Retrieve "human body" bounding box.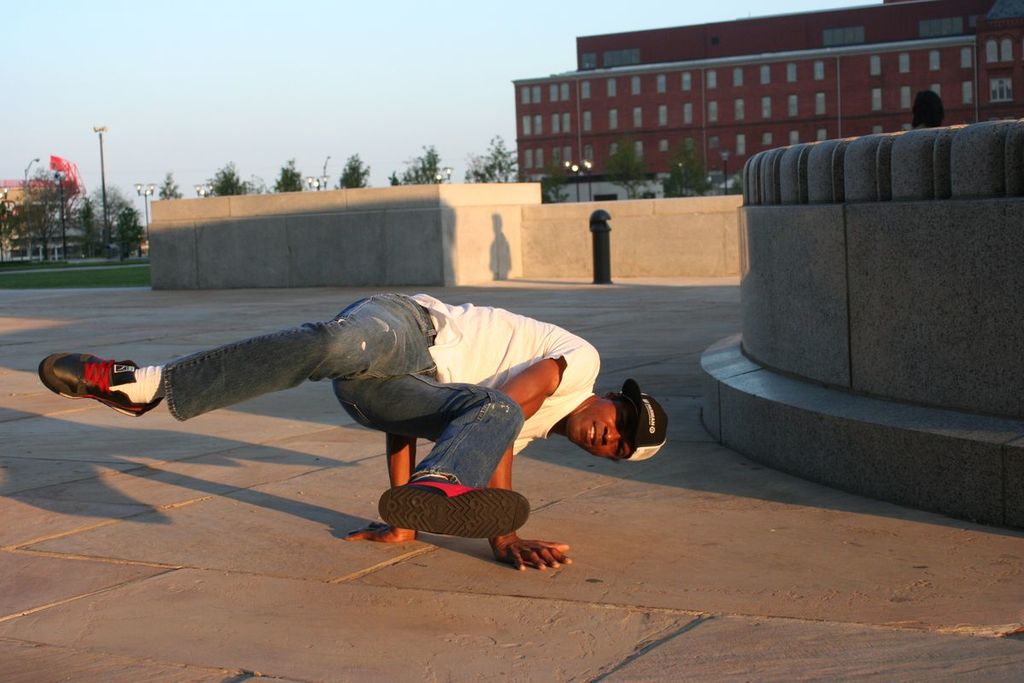
Bounding box: box=[38, 289, 668, 565].
